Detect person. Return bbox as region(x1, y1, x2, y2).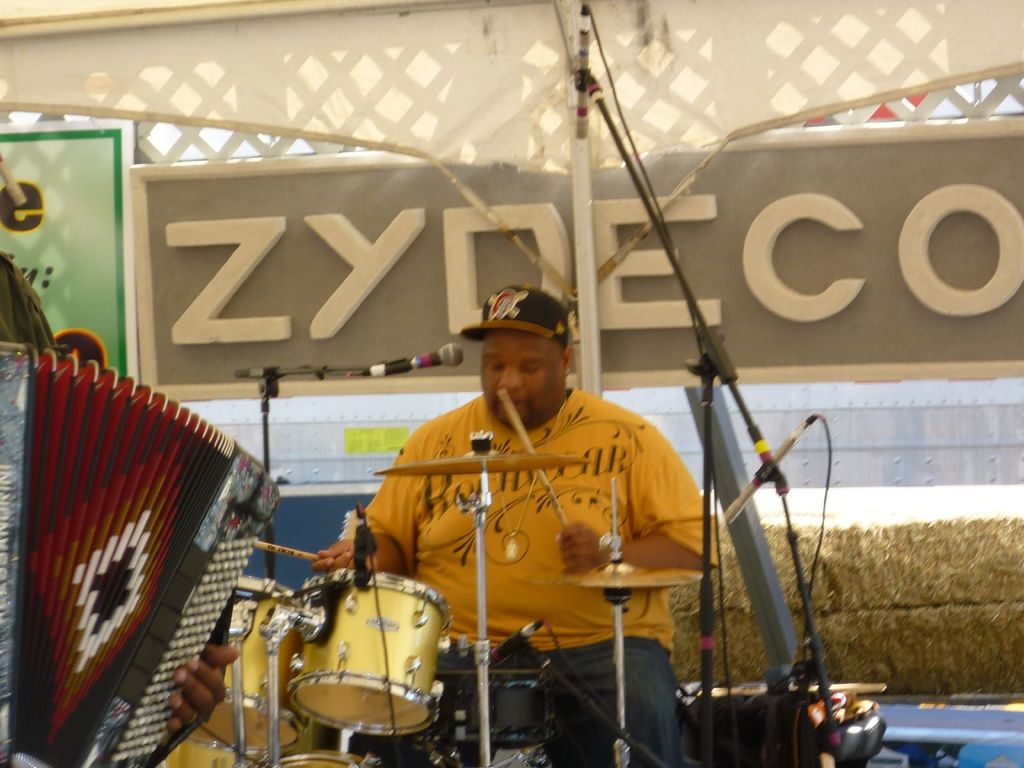
region(330, 275, 698, 718).
